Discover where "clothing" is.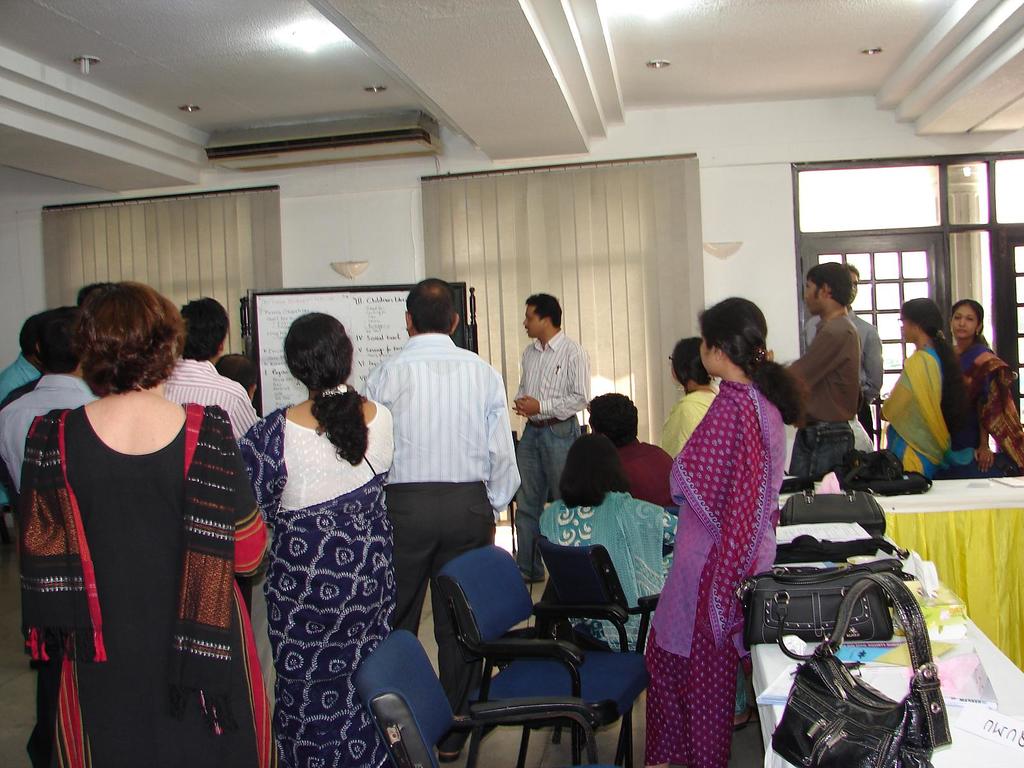
Discovered at (x1=238, y1=409, x2=378, y2=767).
